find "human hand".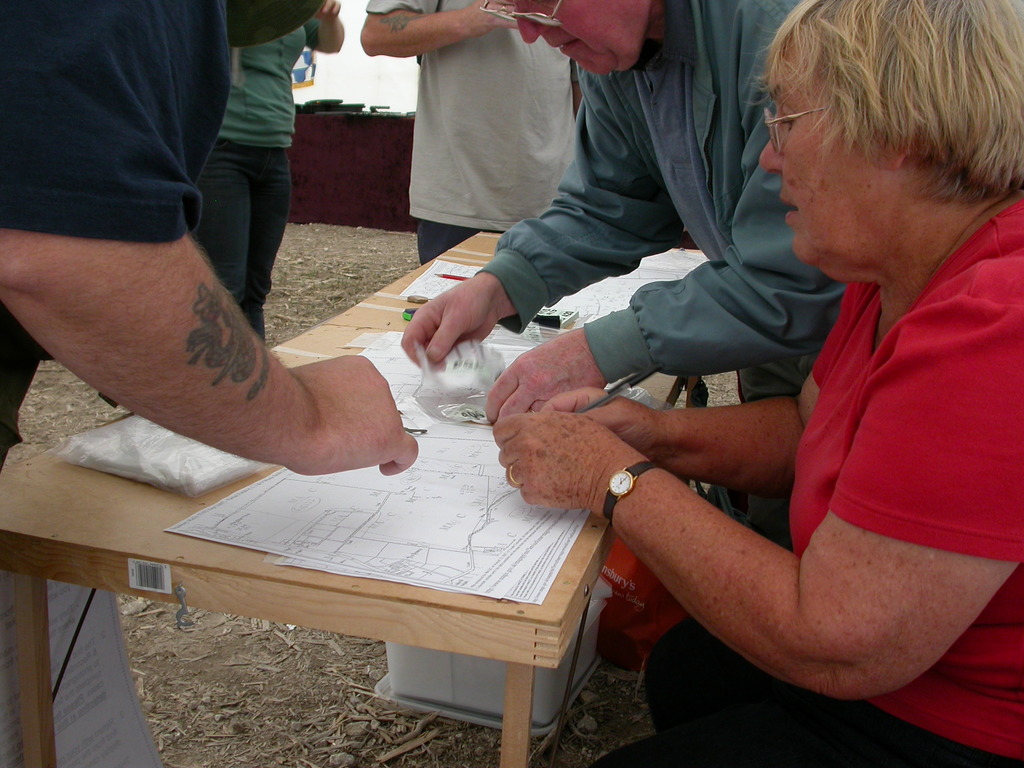
box(419, 280, 509, 367).
